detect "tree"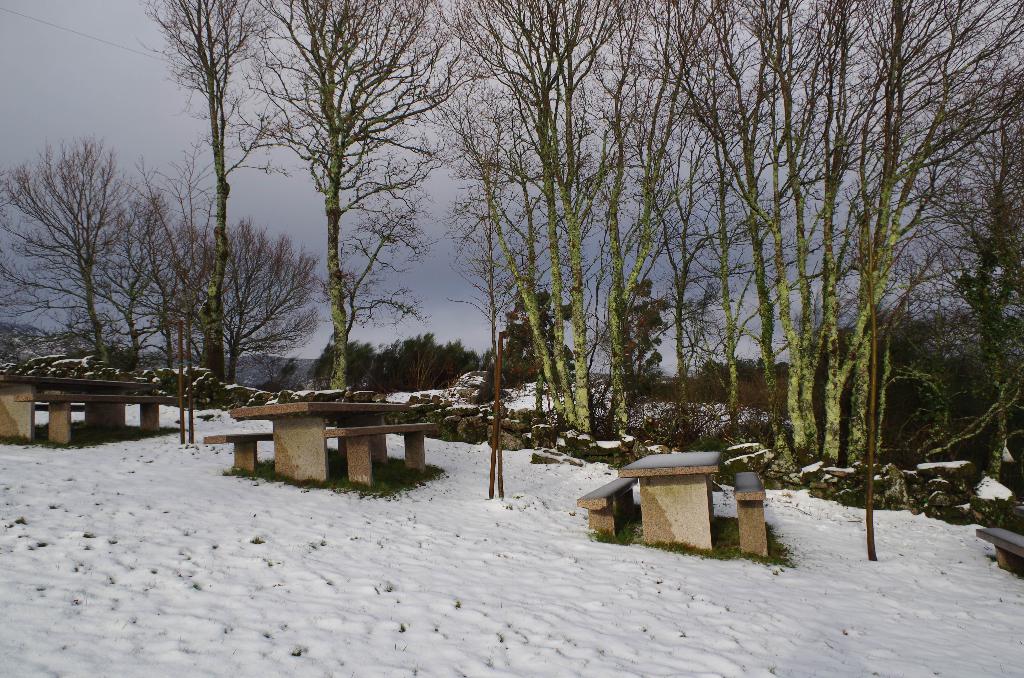
(0, 136, 125, 375)
